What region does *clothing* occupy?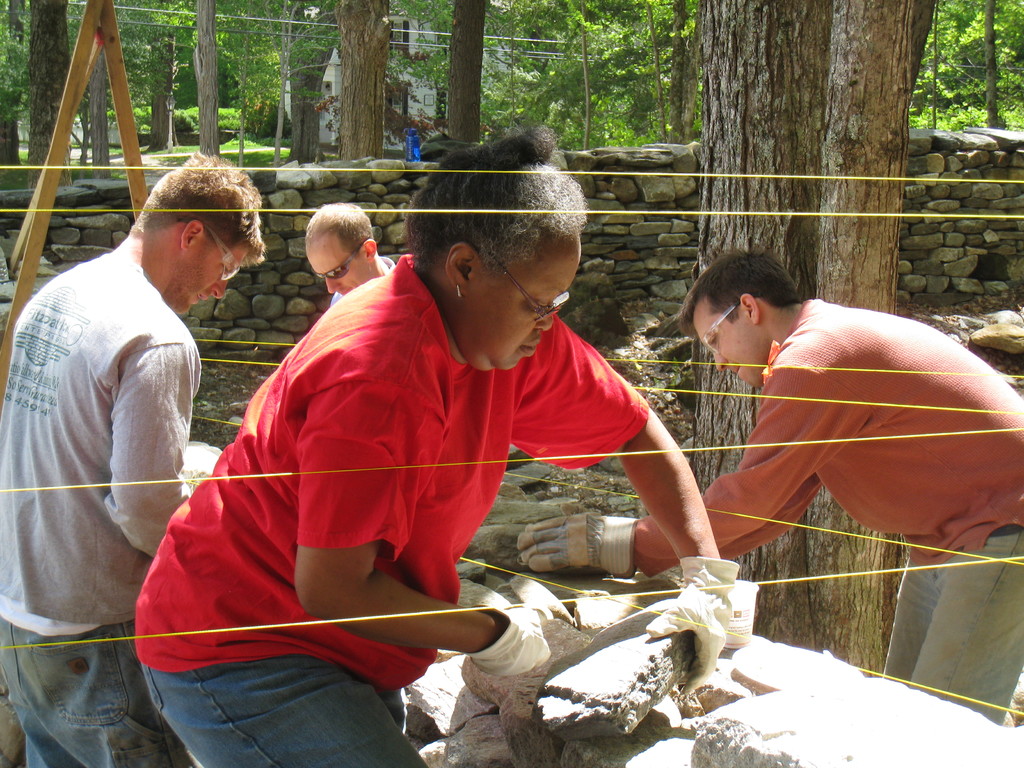
(x1=10, y1=189, x2=241, y2=666).
